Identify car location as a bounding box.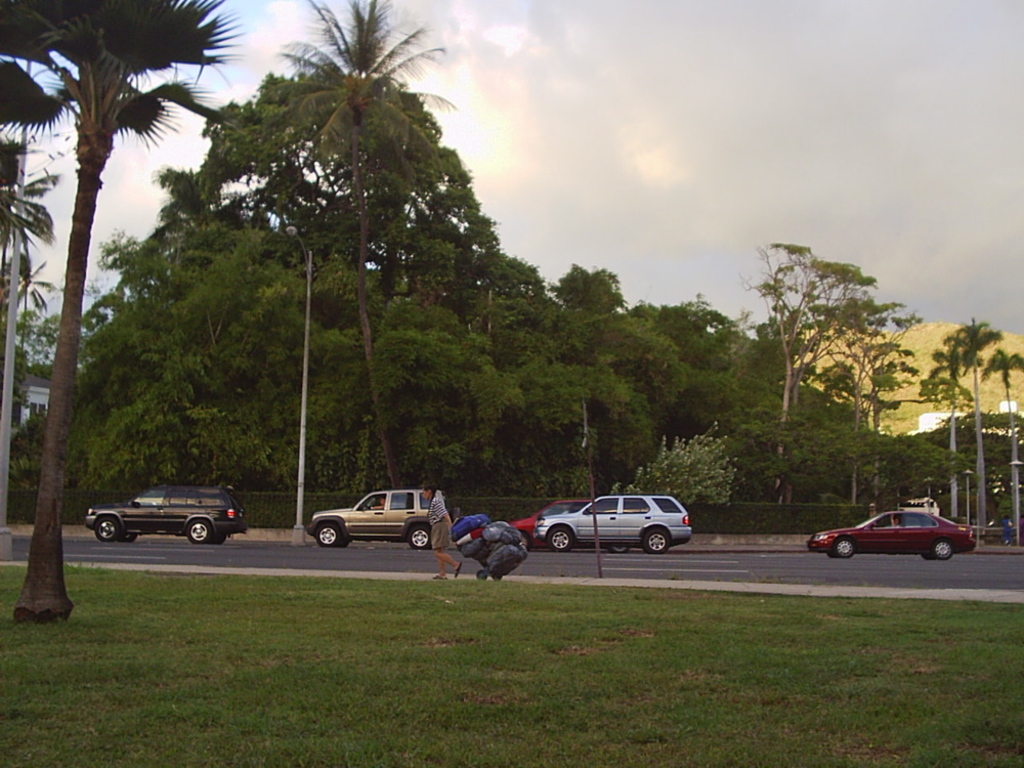
[left=302, top=486, right=438, bottom=548].
